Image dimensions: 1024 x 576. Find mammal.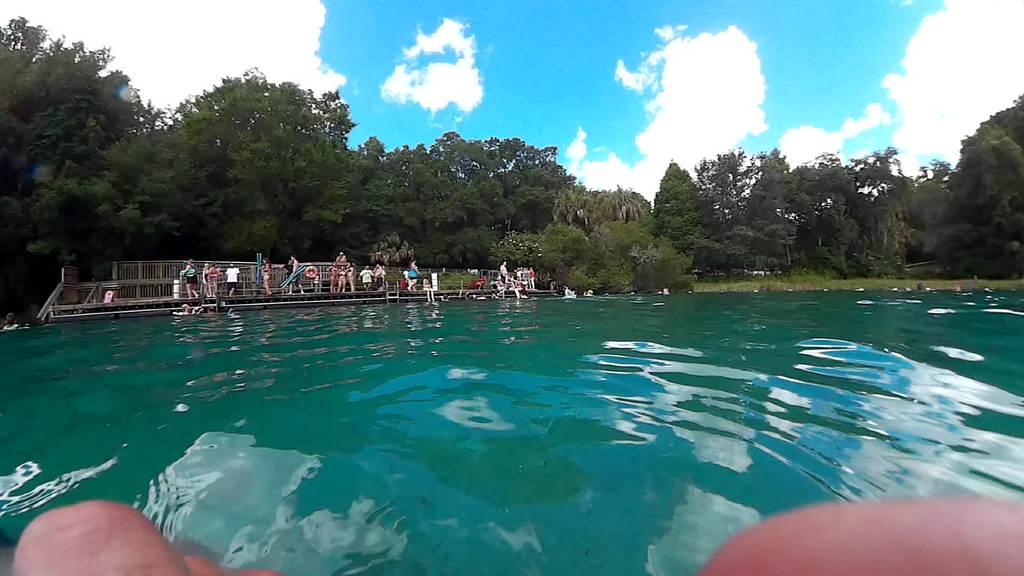
x1=499, y1=261, x2=506, y2=280.
